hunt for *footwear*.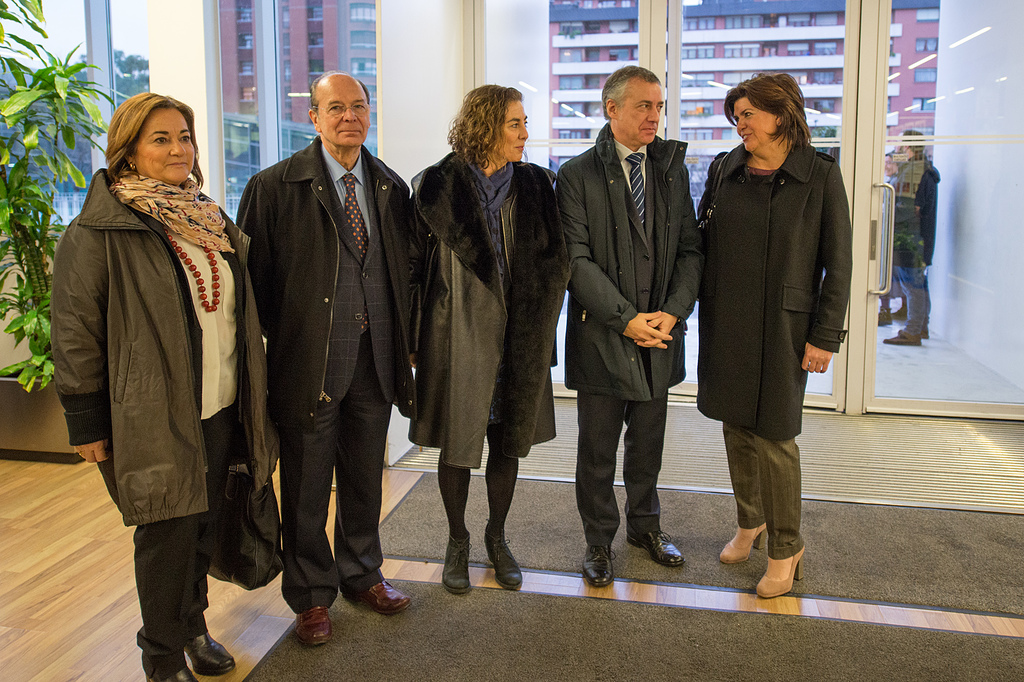
Hunted down at box=[876, 308, 889, 324].
